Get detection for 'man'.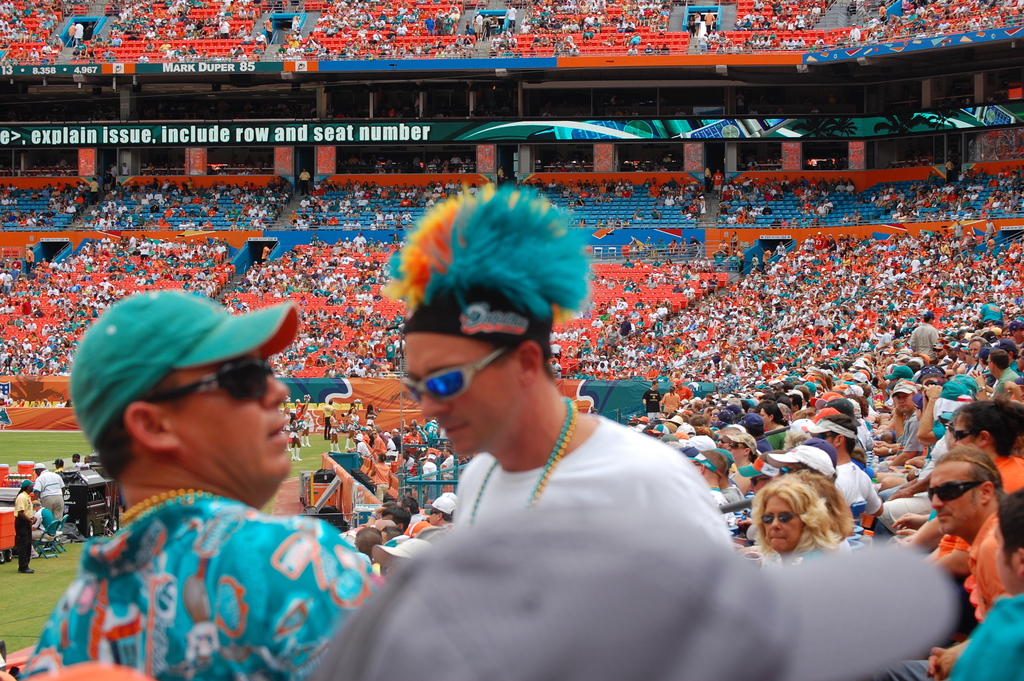
Detection: 67 22 77 43.
